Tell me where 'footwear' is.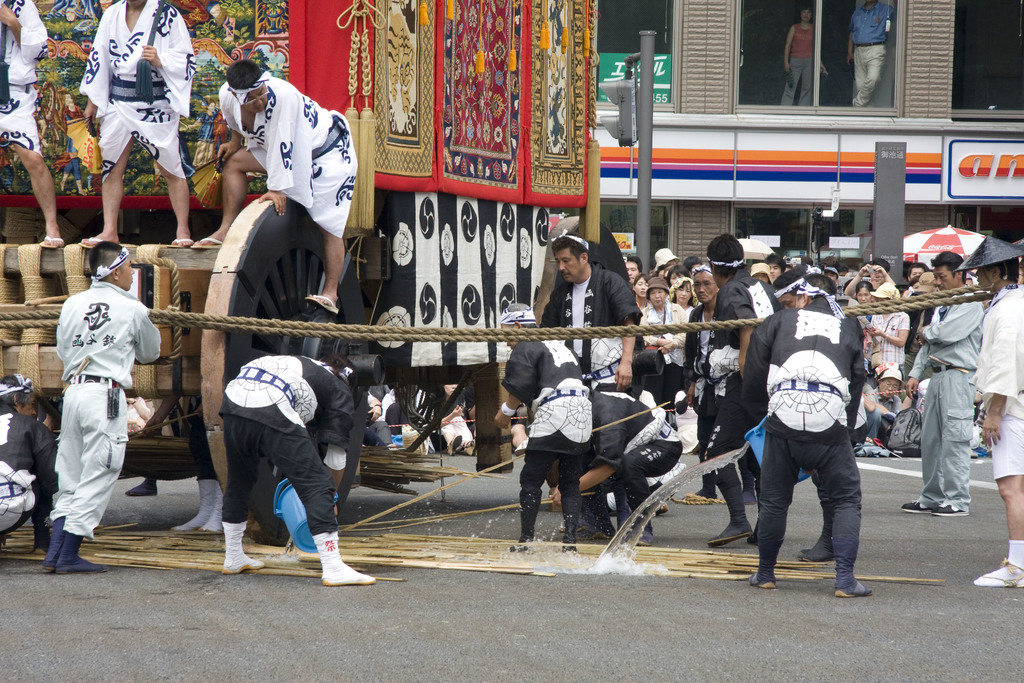
'footwear' is at {"x1": 319, "y1": 532, "x2": 374, "y2": 582}.
